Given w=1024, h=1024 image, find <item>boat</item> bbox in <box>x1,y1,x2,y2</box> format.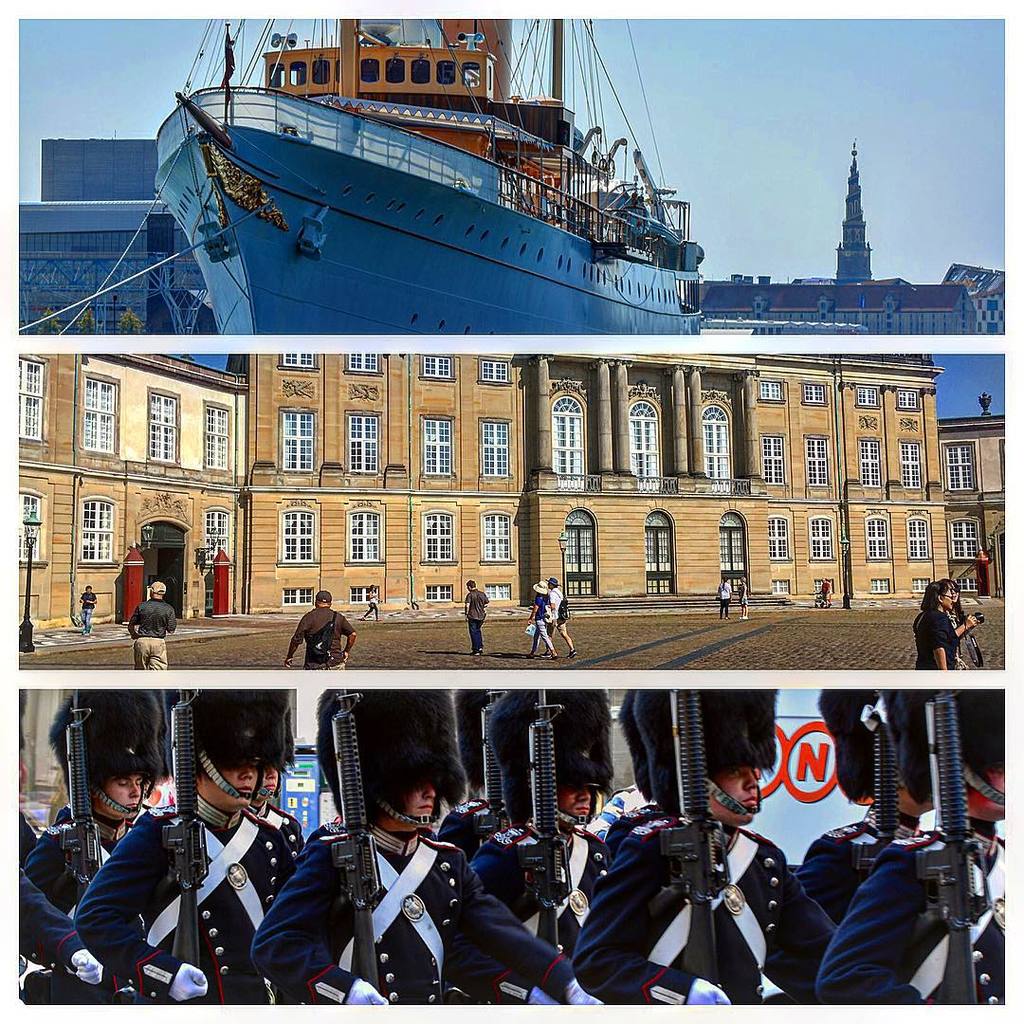
<box>89,30,791,322</box>.
